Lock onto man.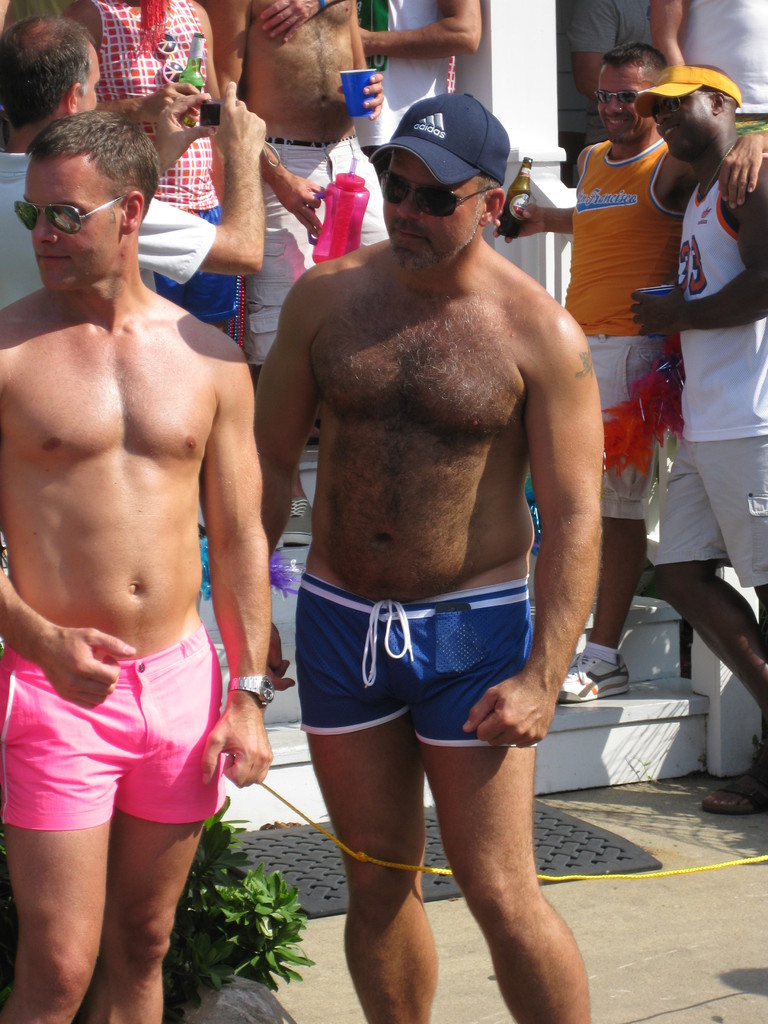
Locked: x1=557 y1=0 x2=653 y2=188.
